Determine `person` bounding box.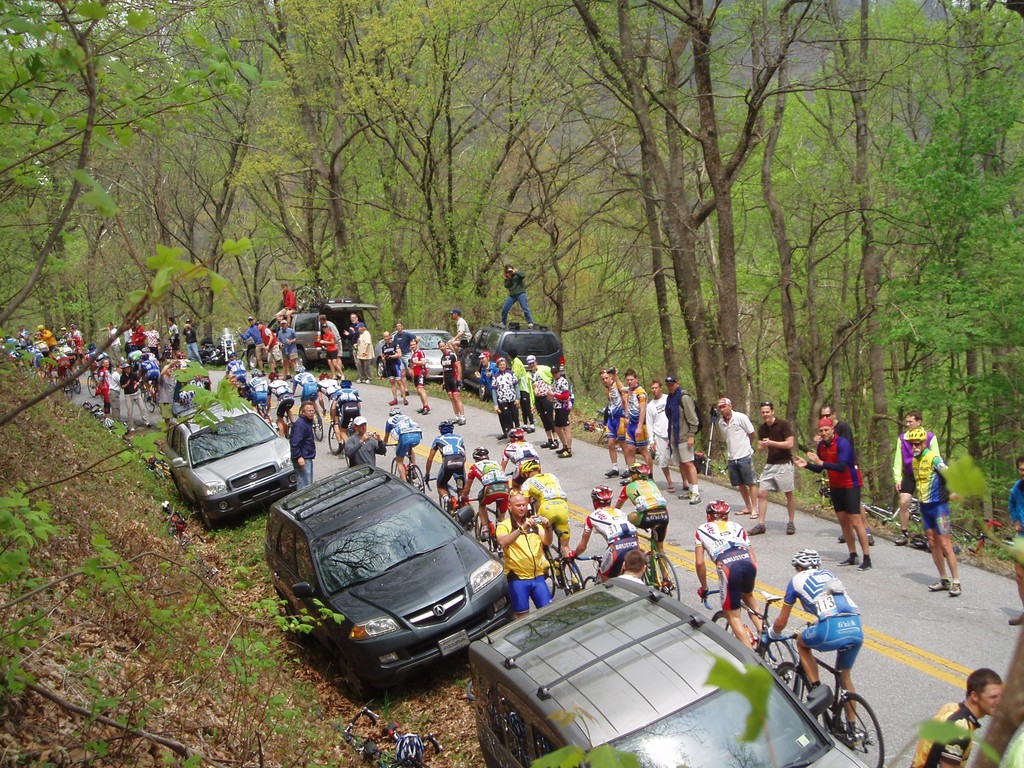
Determined: crop(717, 395, 755, 515).
